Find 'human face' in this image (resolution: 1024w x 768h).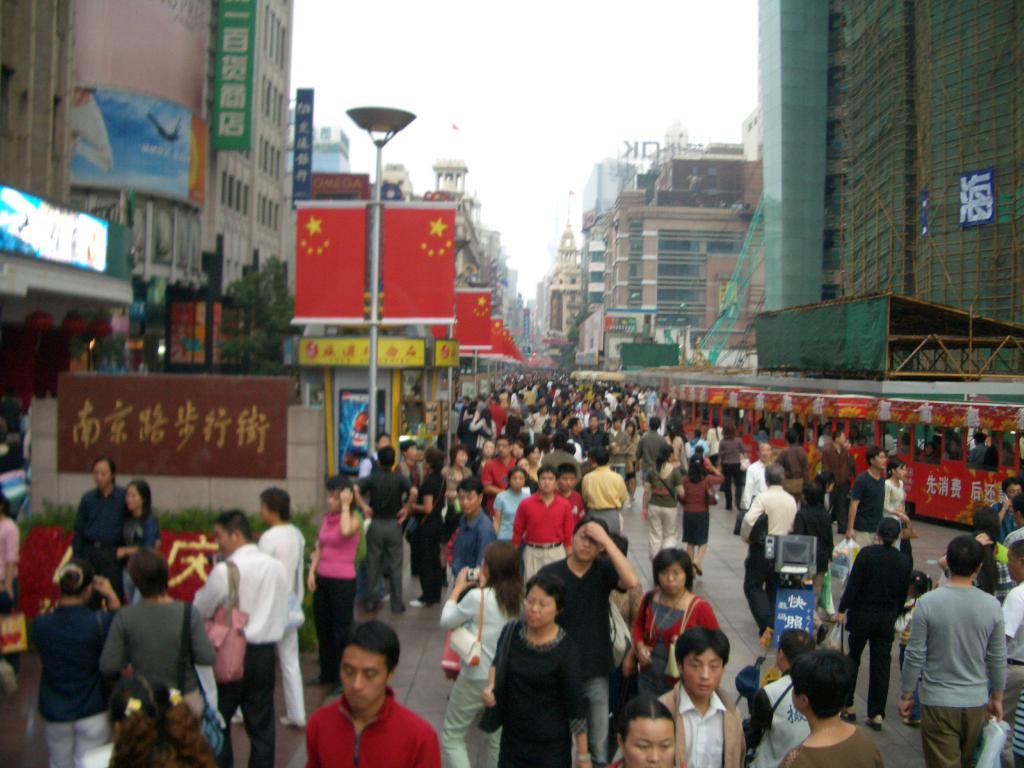
l=496, t=438, r=511, b=456.
